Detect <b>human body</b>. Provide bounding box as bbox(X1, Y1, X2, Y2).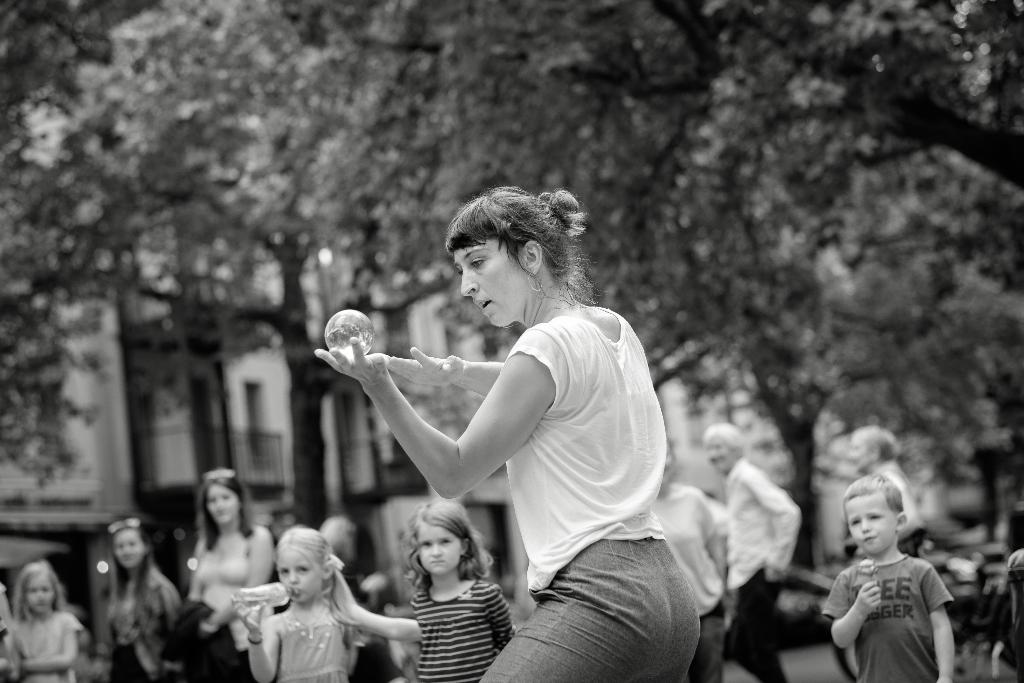
bbox(250, 531, 351, 682).
